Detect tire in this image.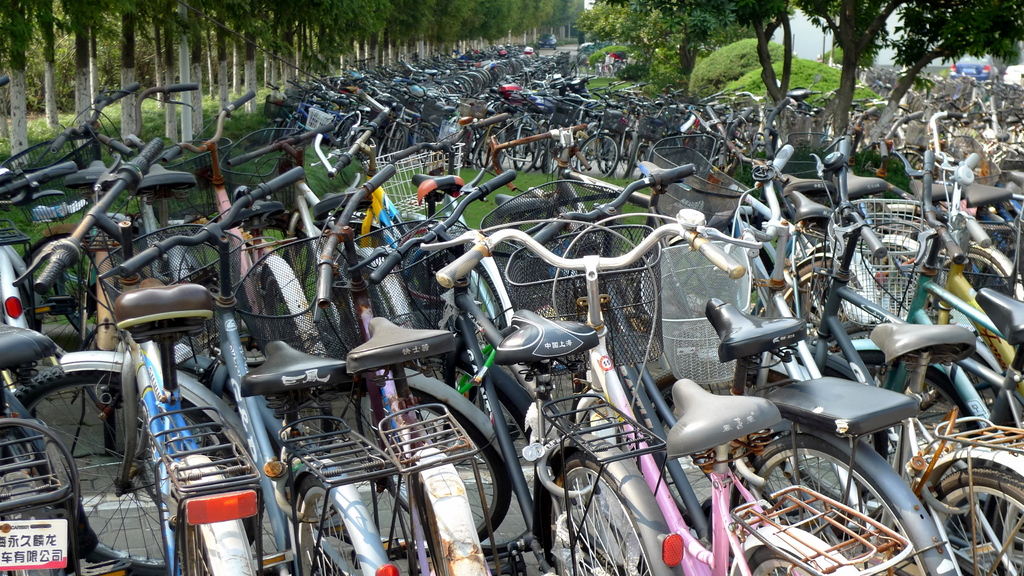
Detection: left=330, top=385, right=510, bottom=559.
